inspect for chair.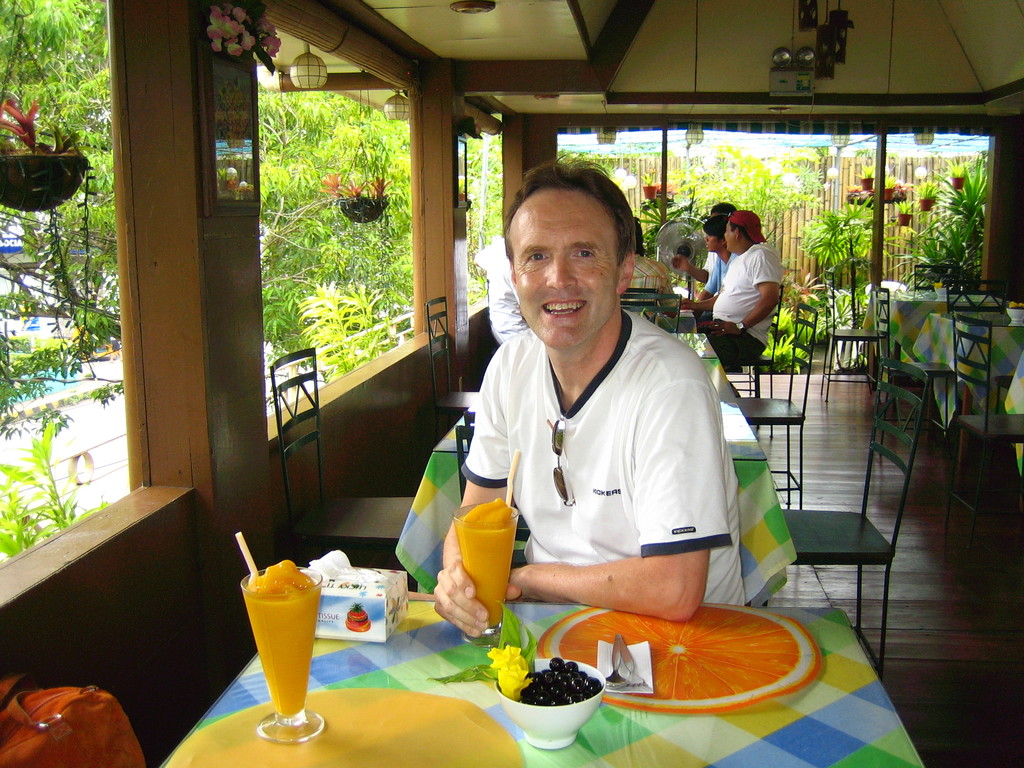
Inspection: Rect(945, 310, 1023, 529).
